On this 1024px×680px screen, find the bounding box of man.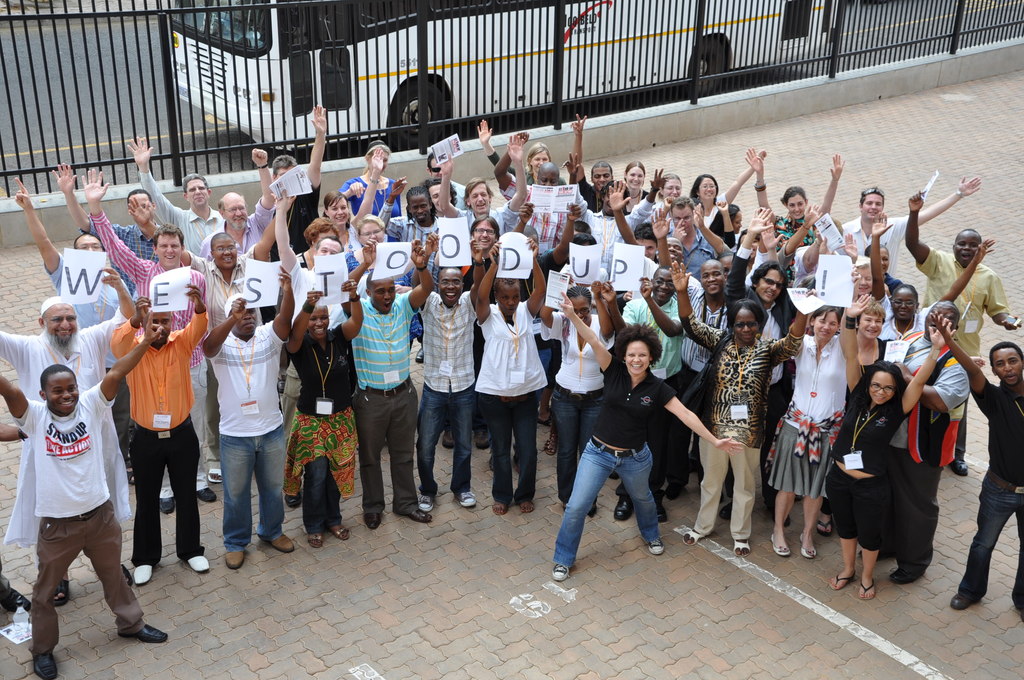
Bounding box: 840,177,982,277.
